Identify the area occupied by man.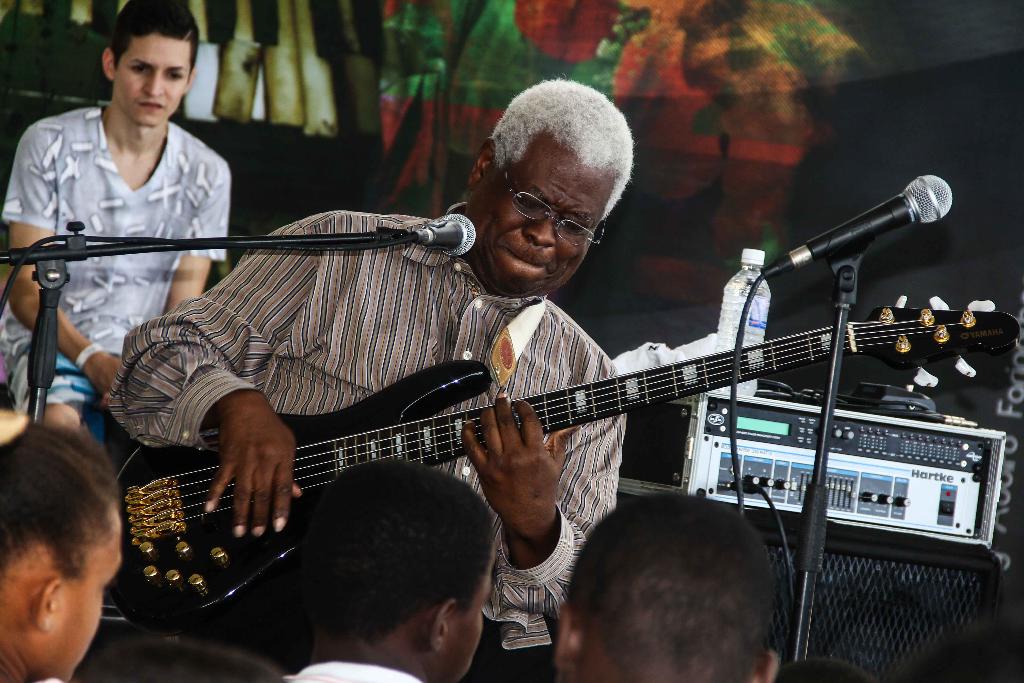
Area: region(102, 78, 631, 680).
